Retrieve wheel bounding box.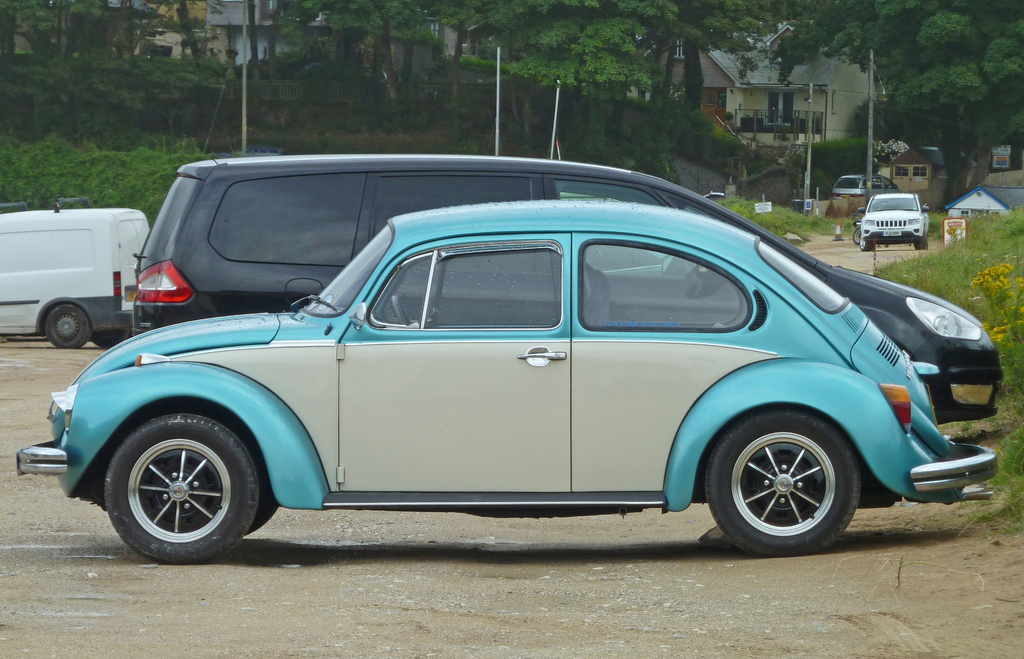
Bounding box: l=704, t=414, r=865, b=555.
